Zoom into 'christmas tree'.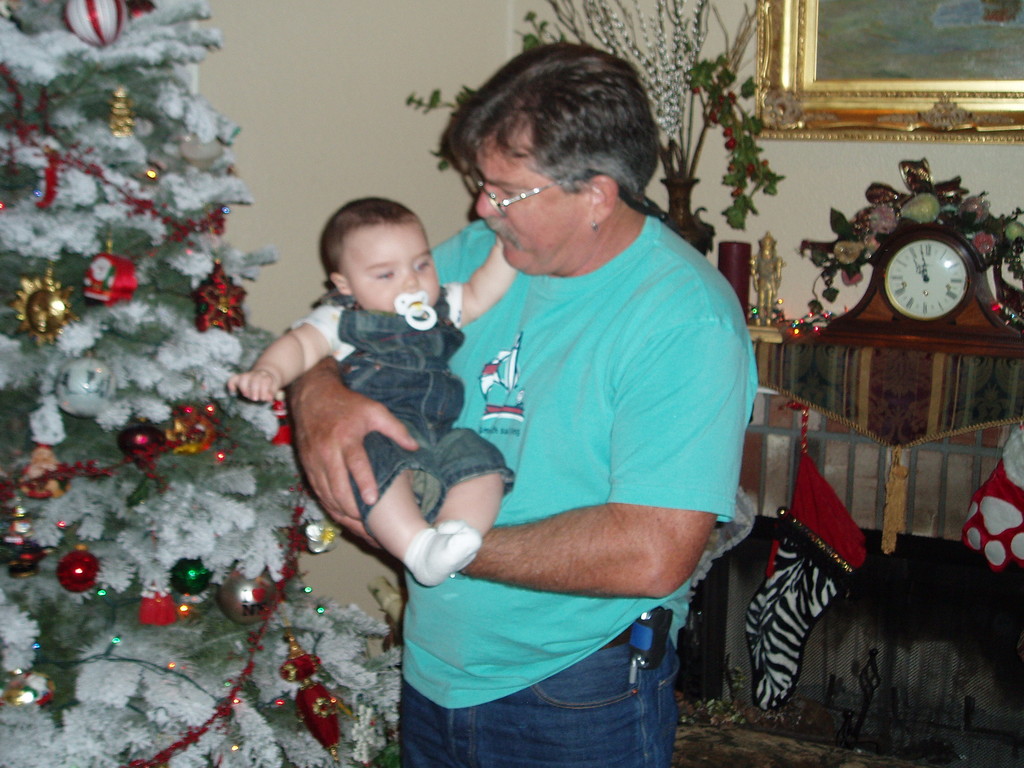
Zoom target: left=0, top=0, right=408, bottom=767.
